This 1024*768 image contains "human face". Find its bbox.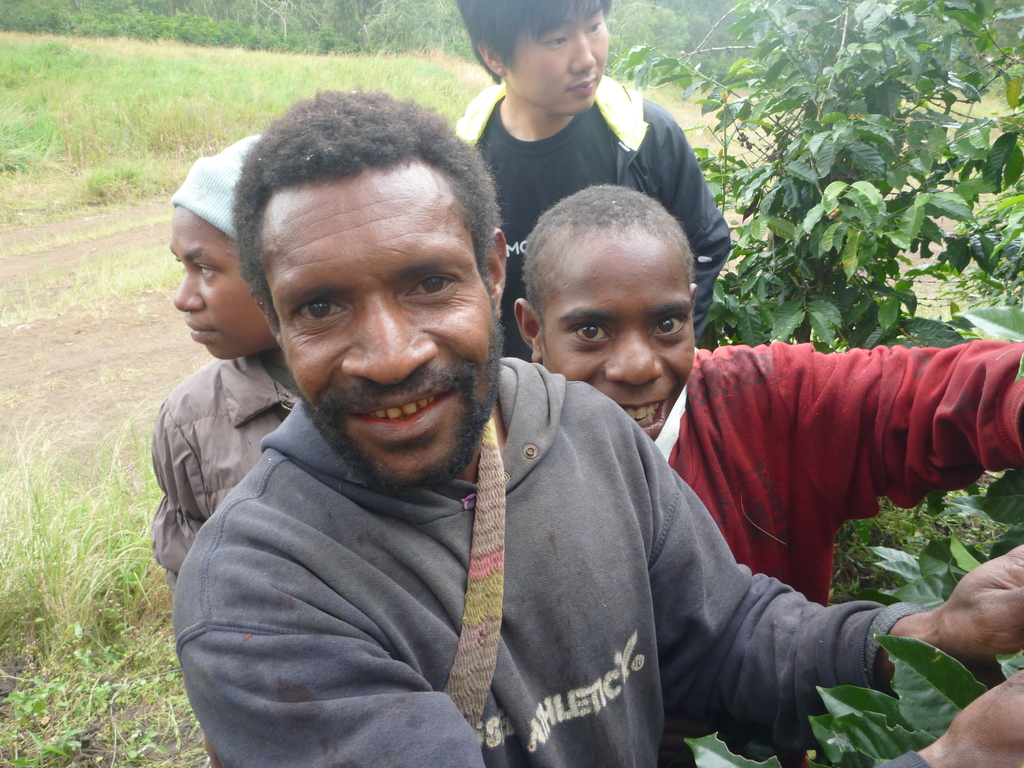
bbox=[507, 0, 620, 113].
